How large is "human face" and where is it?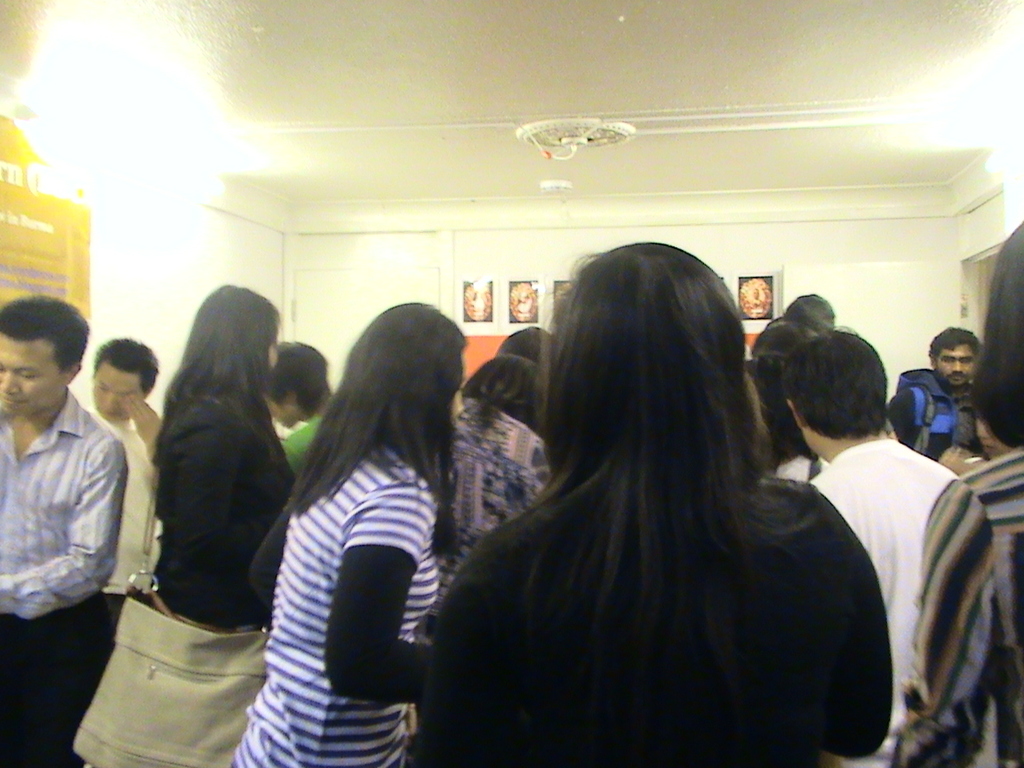
Bounding box: bbox=(266, 329, 278, 366).
